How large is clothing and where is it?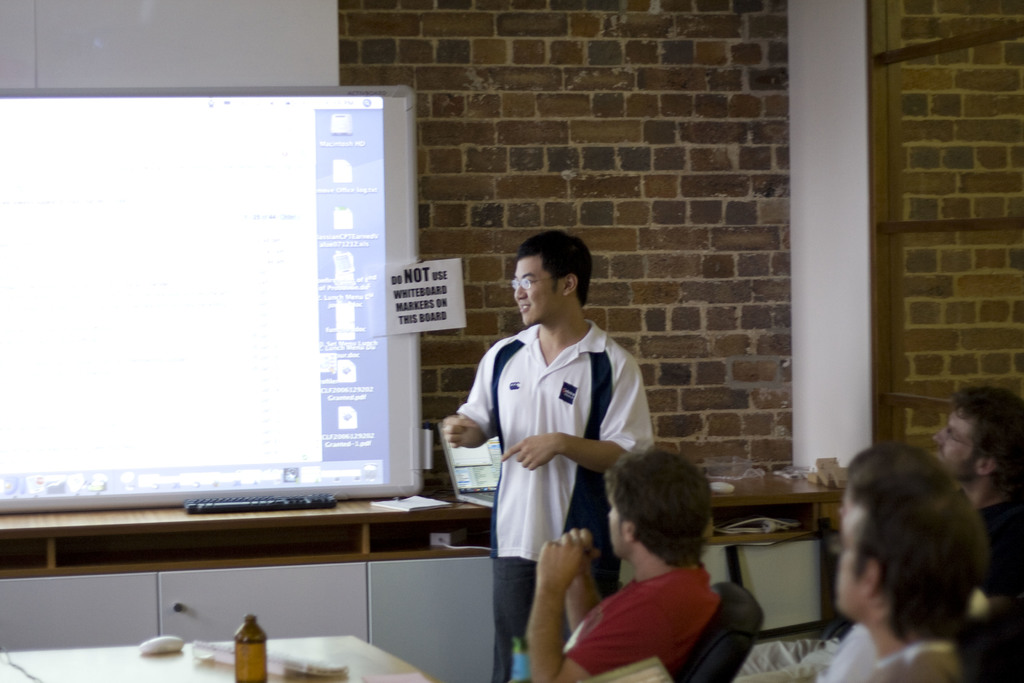
Bounding box: x1=459, y1=303, x2=646, y2=621.
